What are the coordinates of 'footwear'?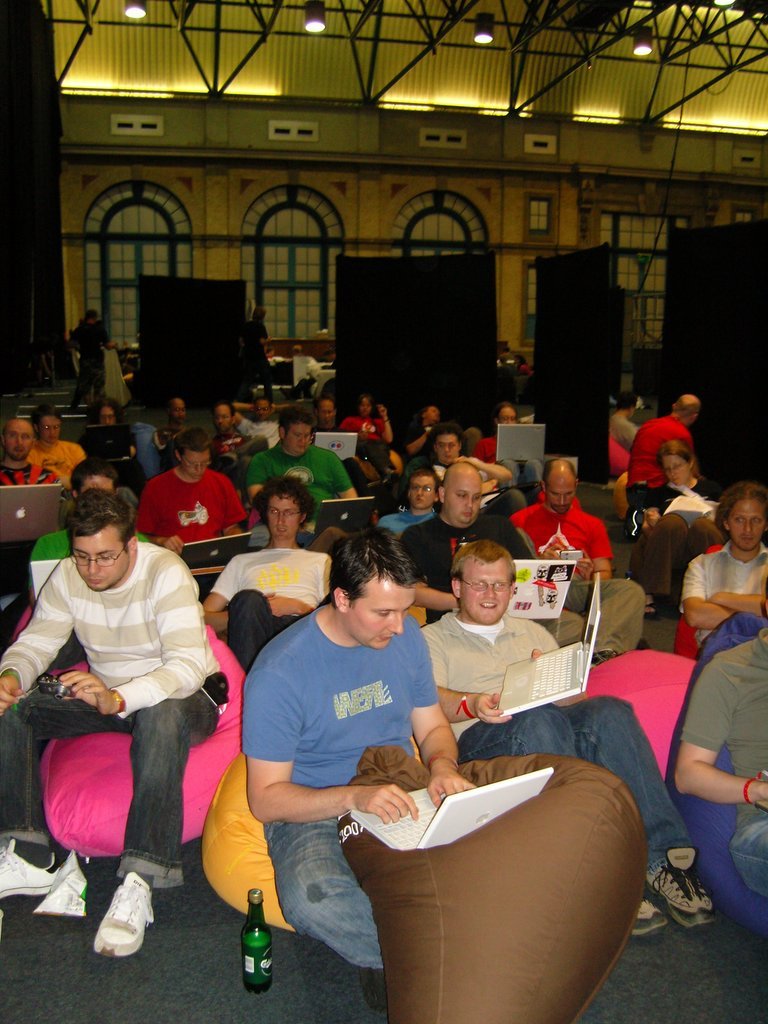
(91, 867, 143, 959).
